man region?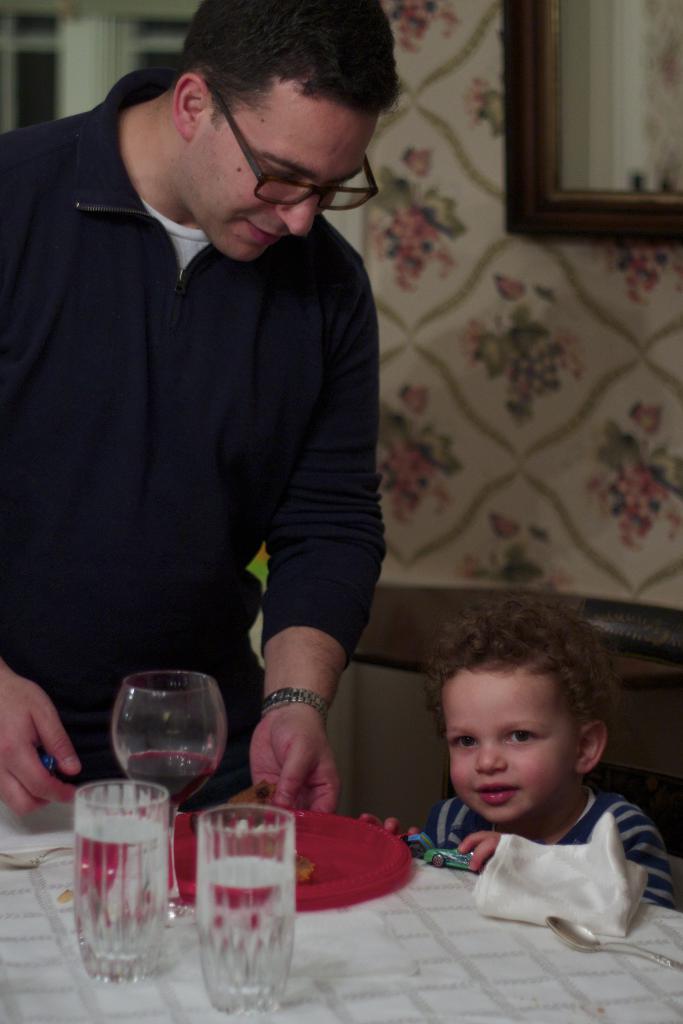
BBox(4, 0, 391, 834)
